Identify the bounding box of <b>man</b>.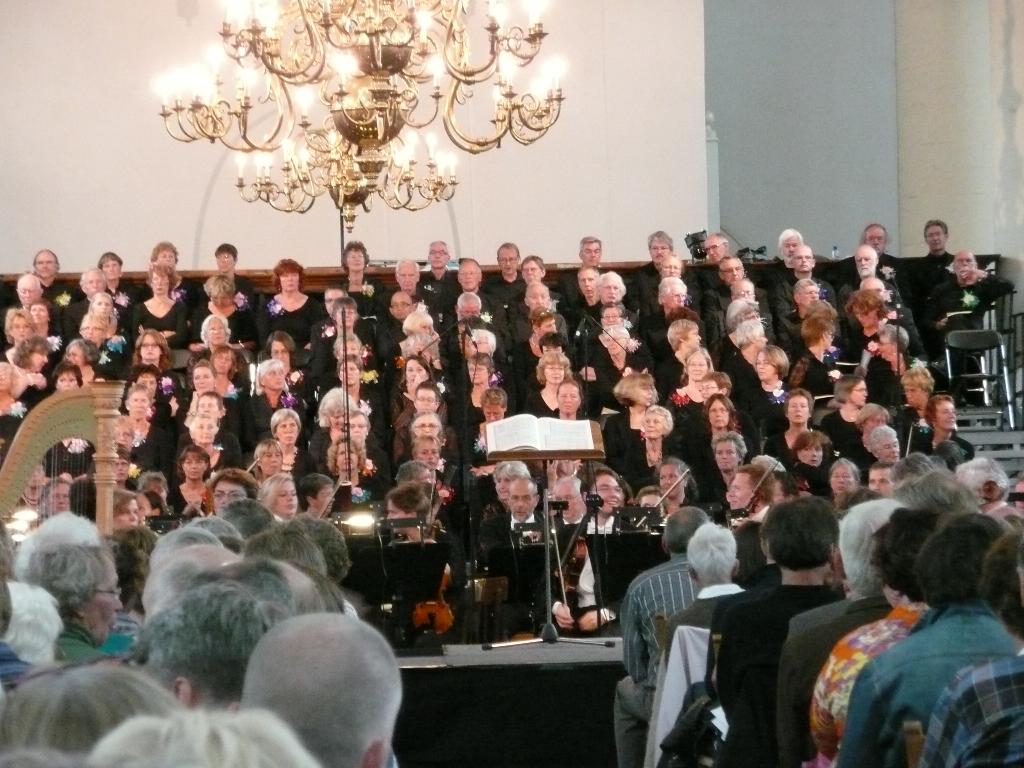
(632,233,671,291).
